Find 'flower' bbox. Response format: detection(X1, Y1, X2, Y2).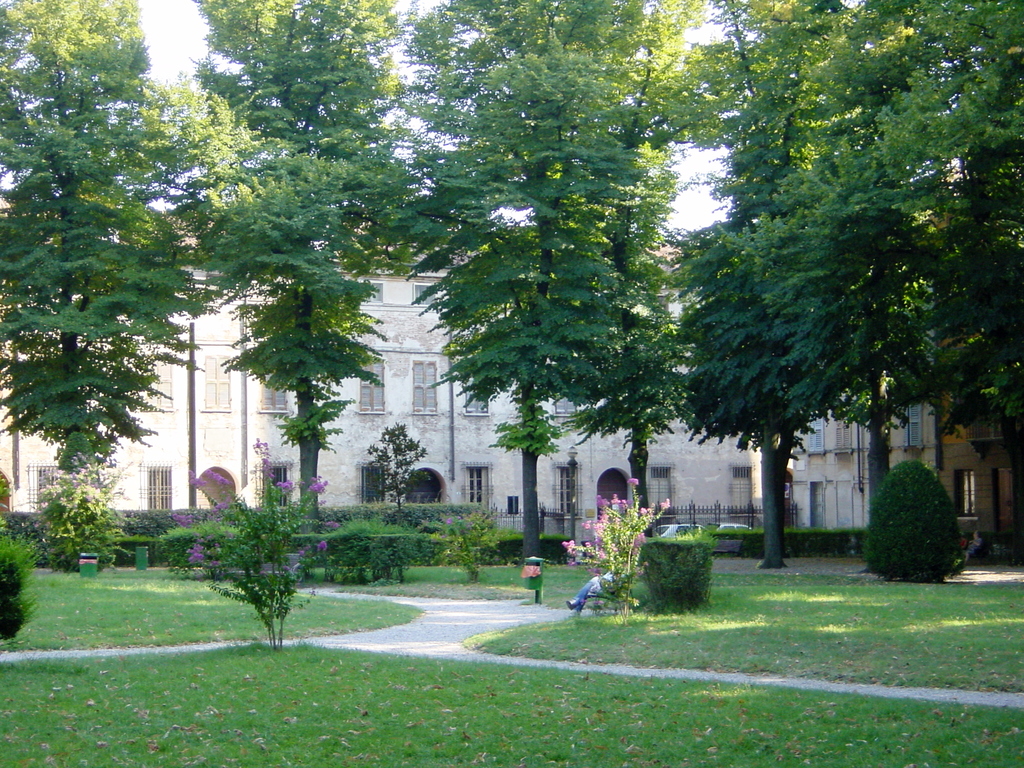
detection(247, 434, 273, 477).
